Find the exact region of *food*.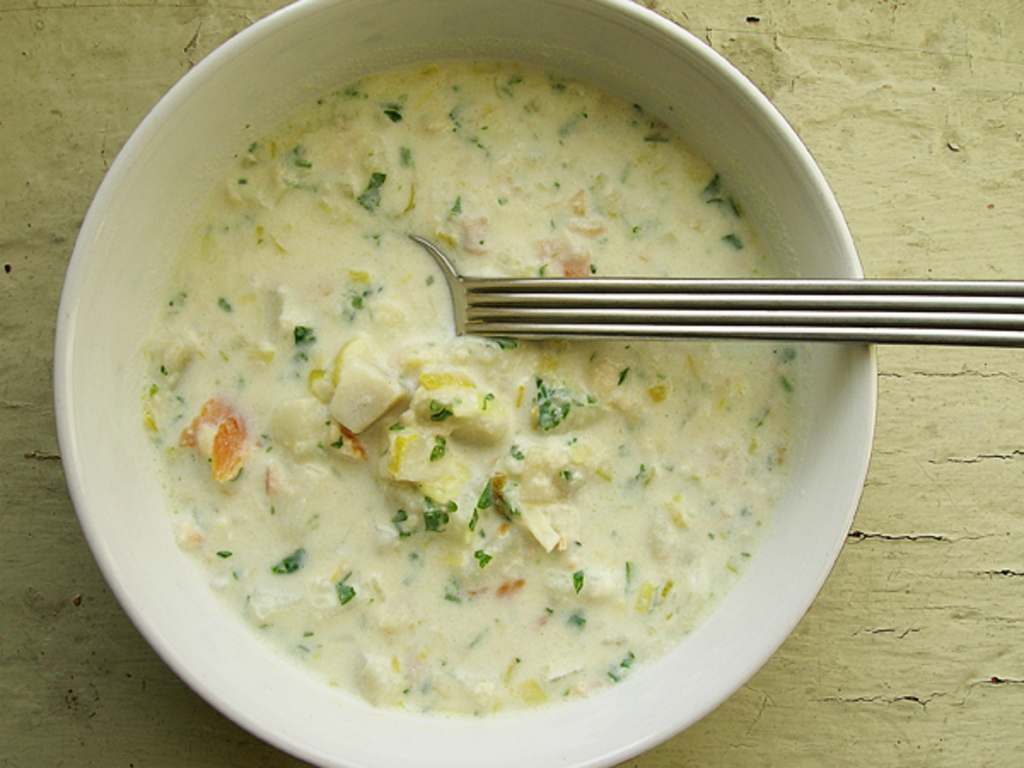
Exact region: bbox(137, 61, 894, 734).
